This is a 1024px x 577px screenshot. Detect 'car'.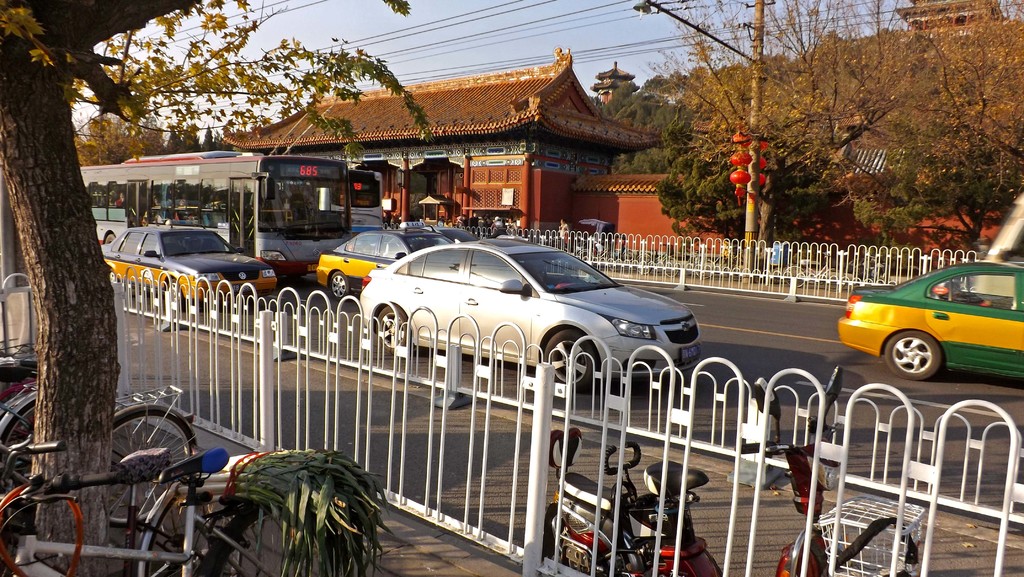
locate(840, 267, 1023, 378).
